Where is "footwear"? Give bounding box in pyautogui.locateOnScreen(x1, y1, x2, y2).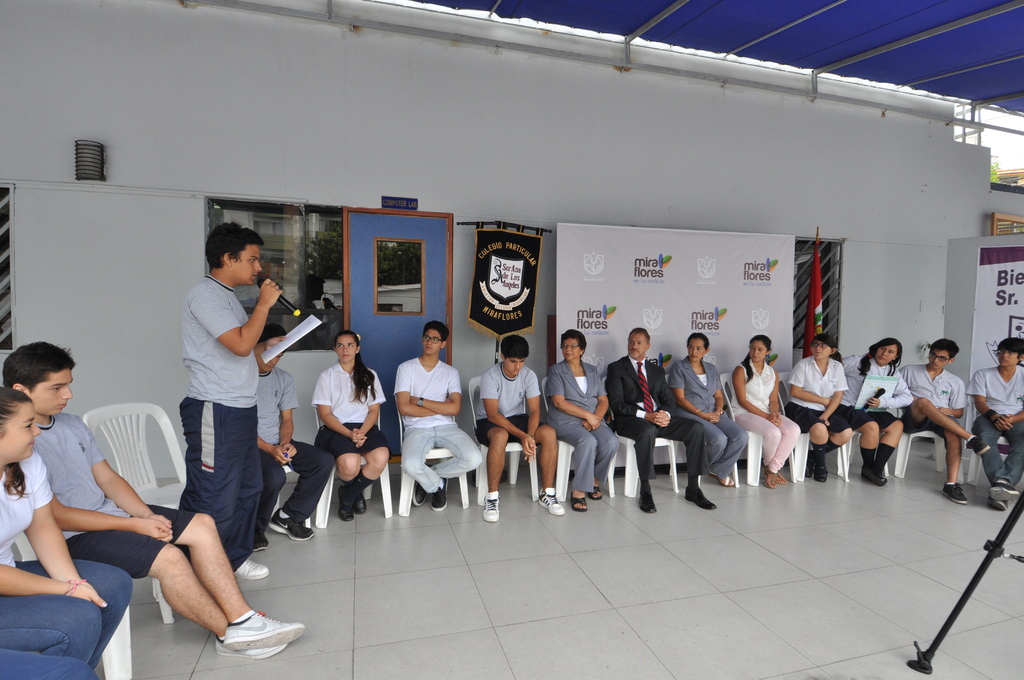
pyautogui.locateOnScreen(987, 480, 1021, 500).
